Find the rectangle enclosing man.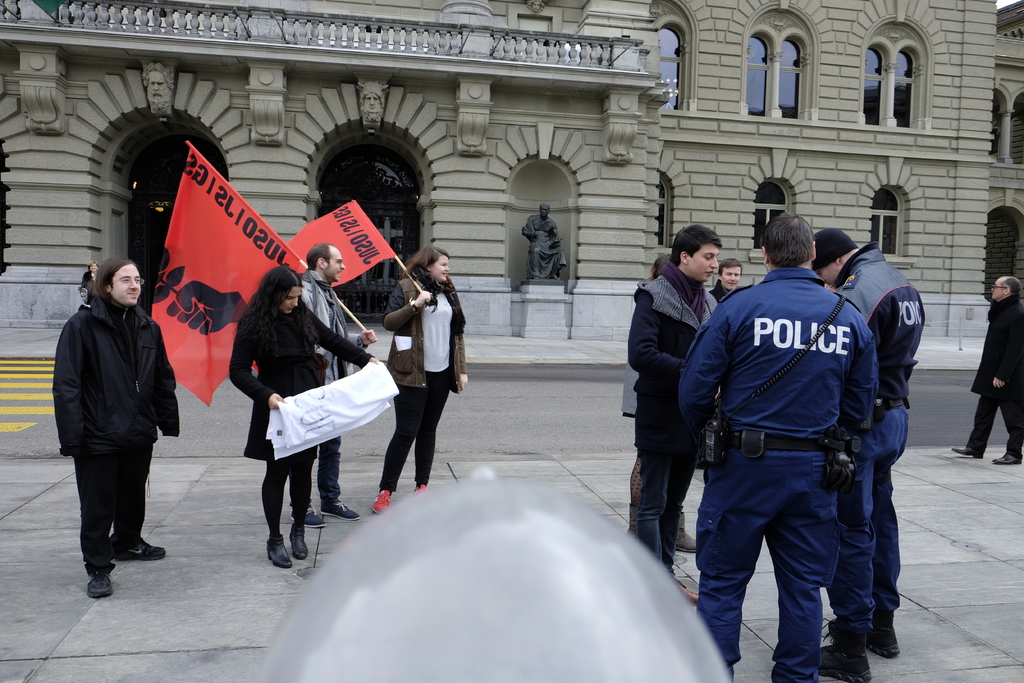
695 259 740 469.
